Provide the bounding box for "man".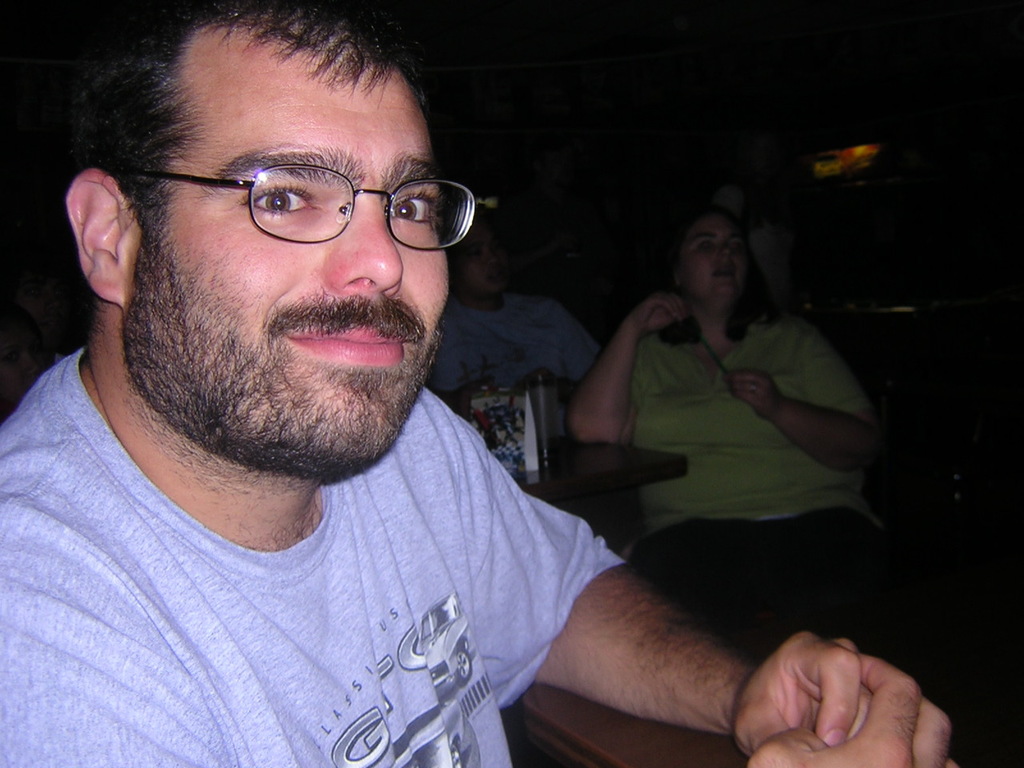
crop(409, 186, 601, 437).
